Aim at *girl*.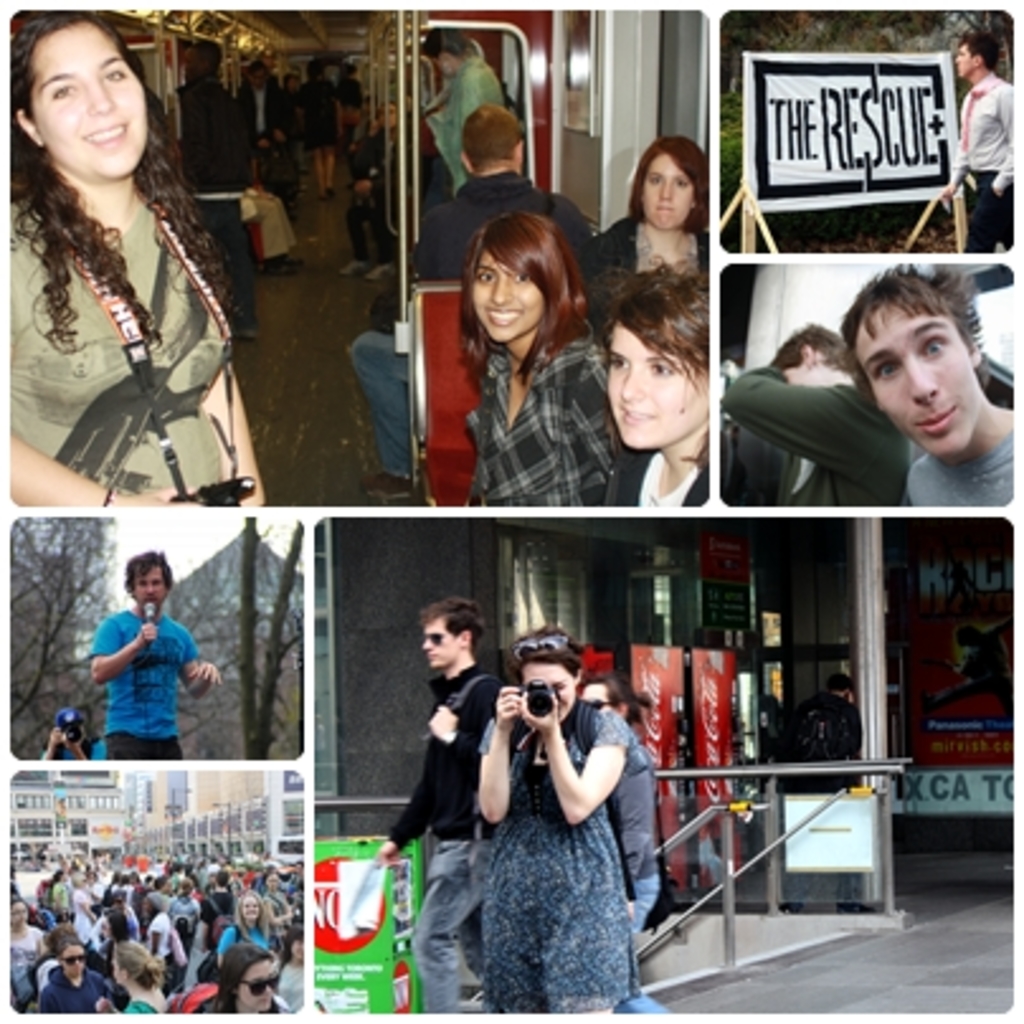
Aimed at 451:213:624:507.
